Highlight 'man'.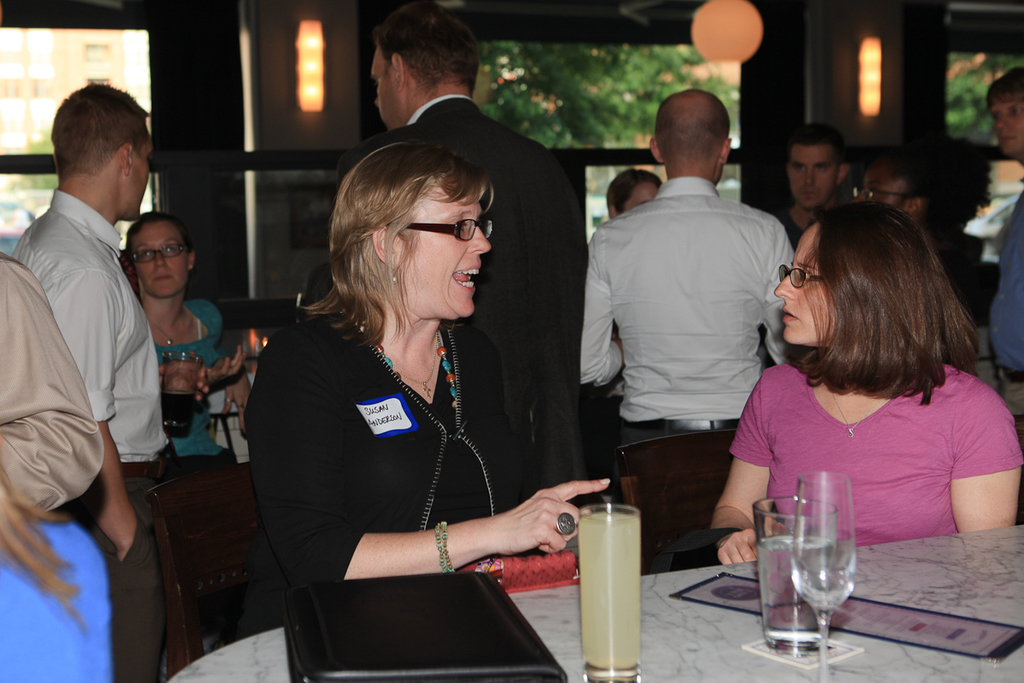
Highlighted region: Rect(572, 72, 806, 447).
